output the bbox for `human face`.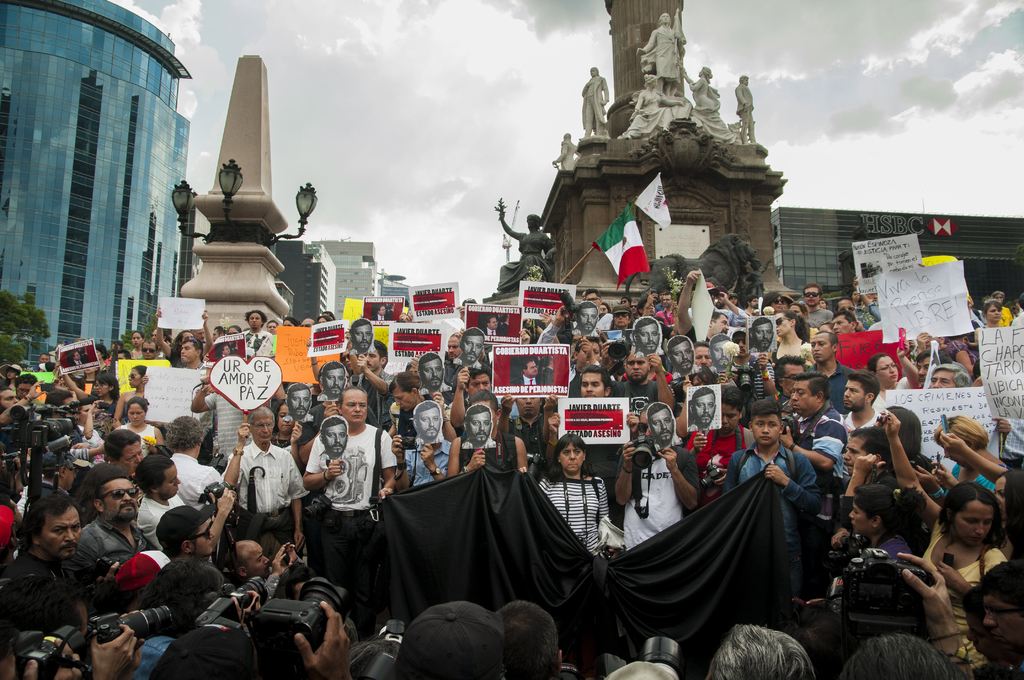
843, 437, 867, 480.
